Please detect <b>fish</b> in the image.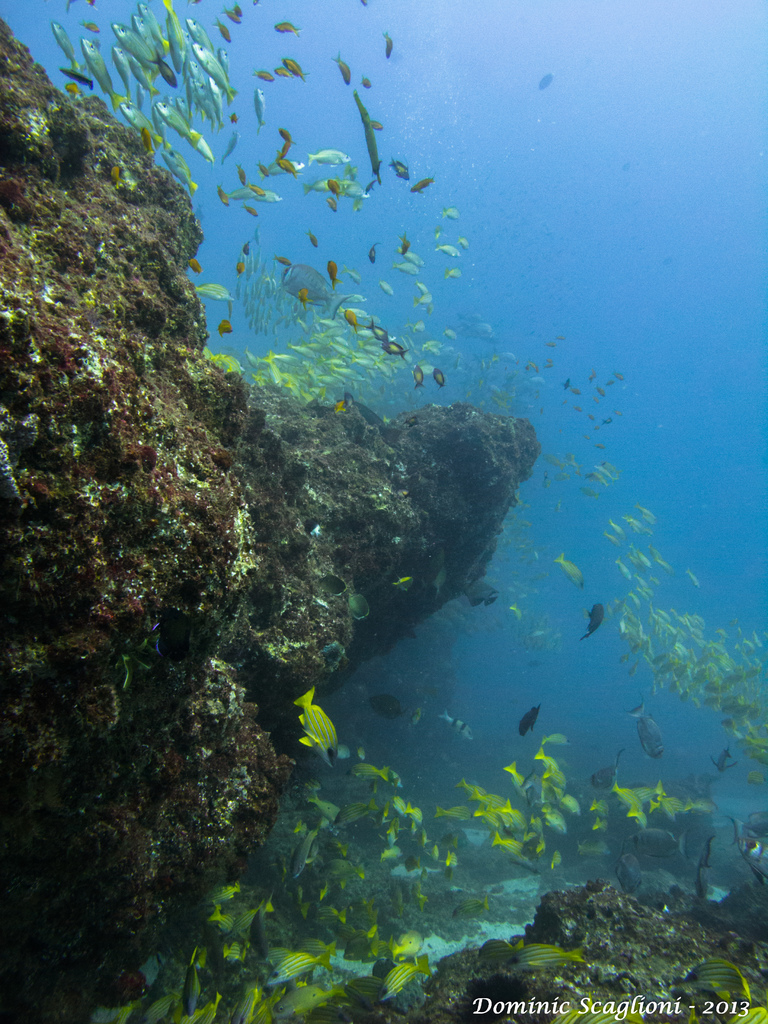
Rect(517, 705, 545, 741).
